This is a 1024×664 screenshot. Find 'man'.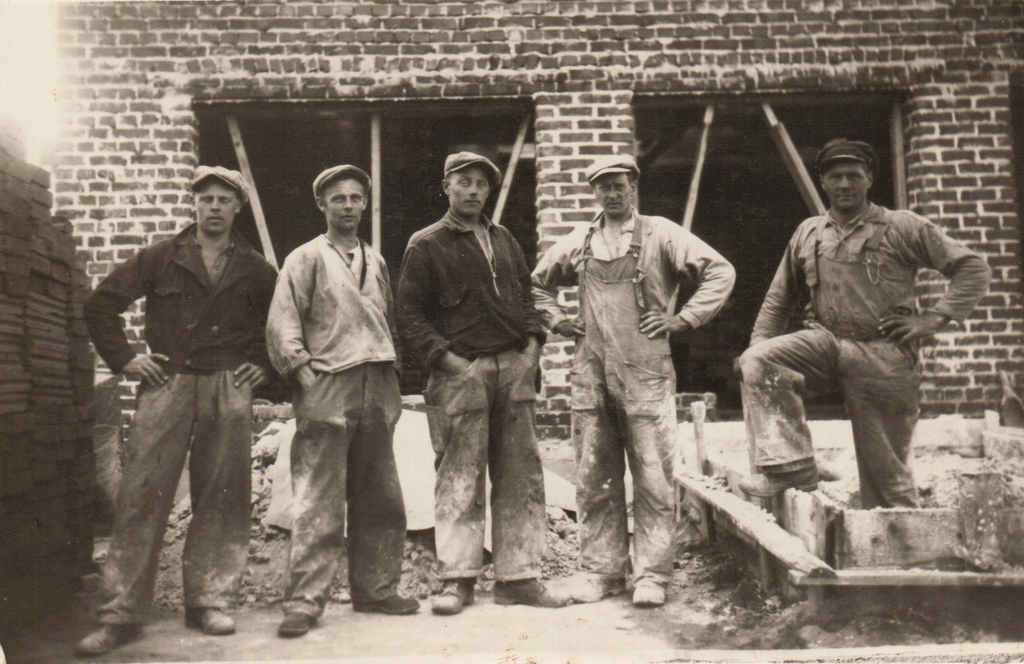
Bounding box: 393 152 572 611.
